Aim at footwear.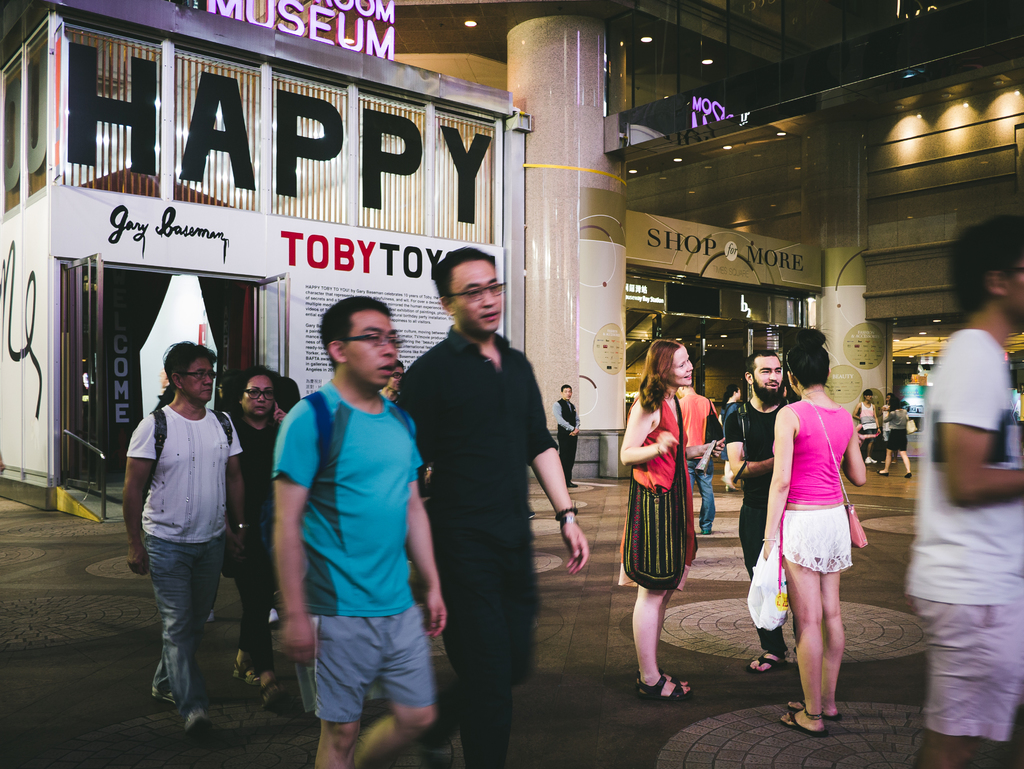
Aimed at <box>783,701,838,716</box>.
